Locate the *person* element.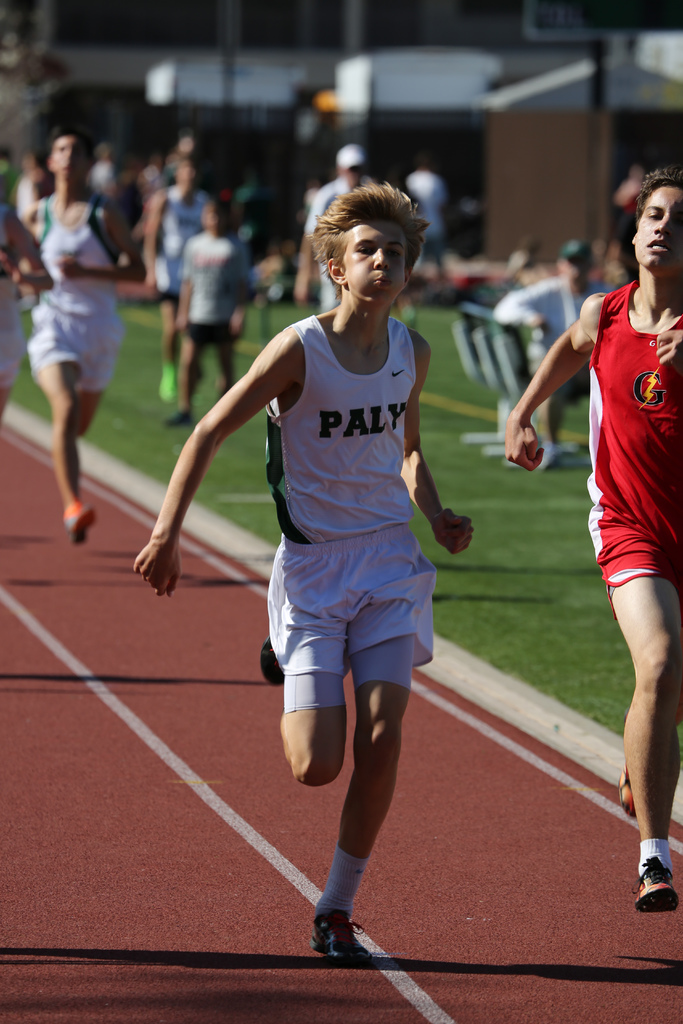
Element bbox: x1=506, y1=166, x2=682, y2=913.
